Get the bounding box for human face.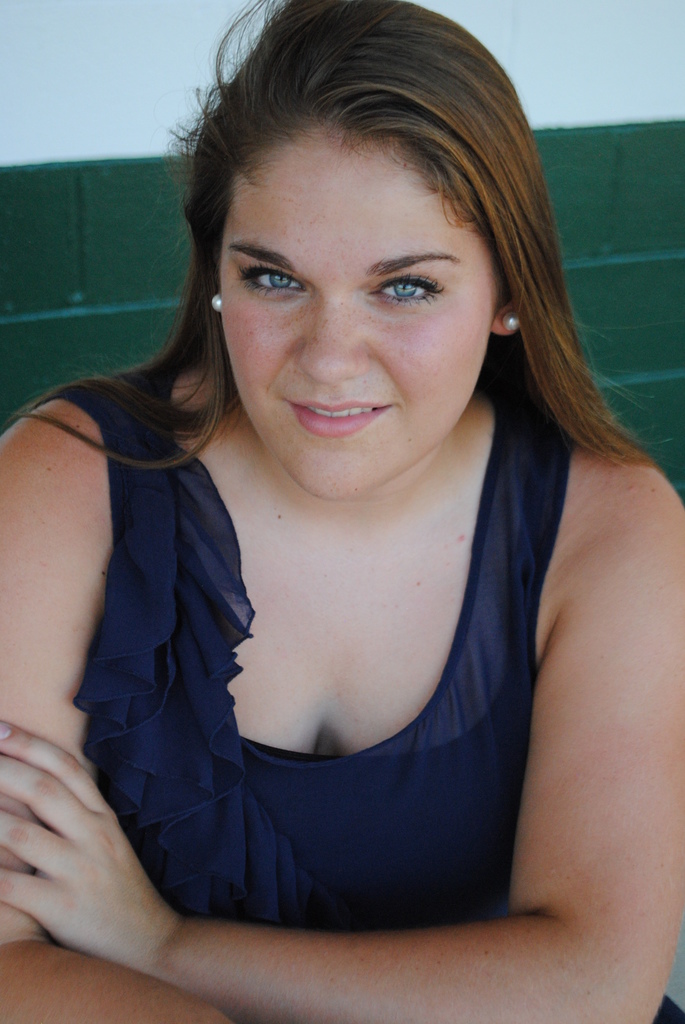
[left=212, top=153, right=494, bottom=506].
